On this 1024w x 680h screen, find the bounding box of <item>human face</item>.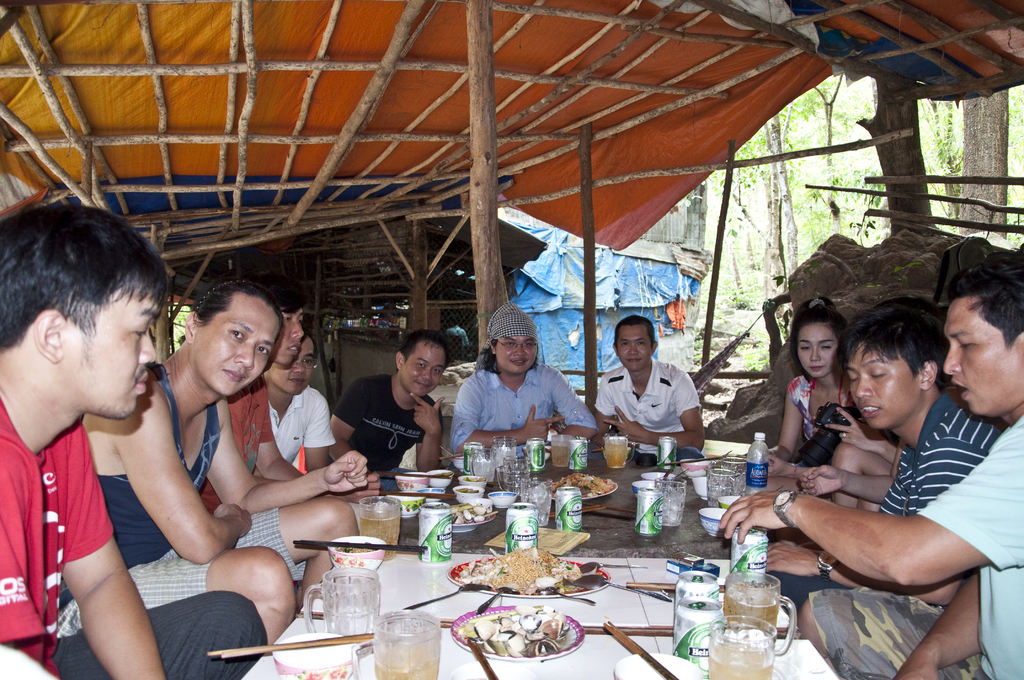
Bounding box: [x1=944, y1=300, x2=1020, y2=421].
